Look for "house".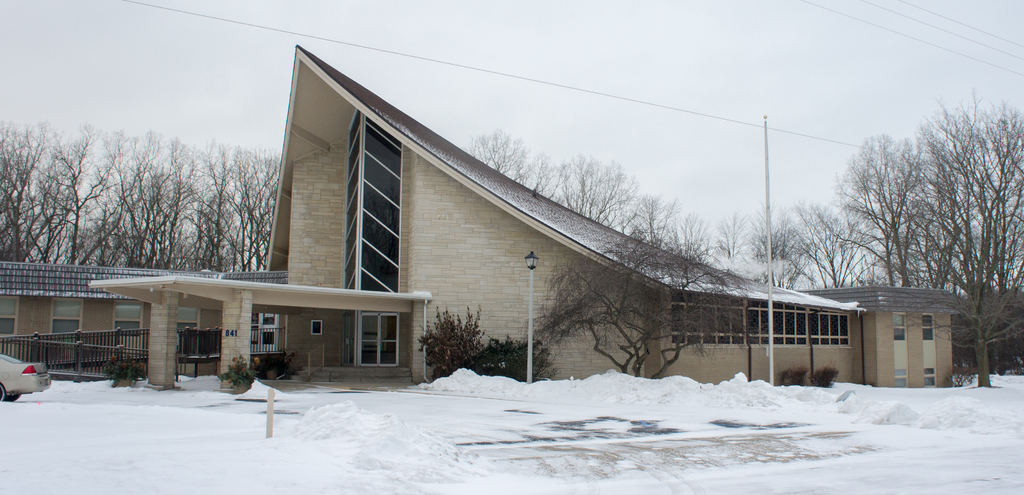
Found: region(0, 258, 206, 369).
